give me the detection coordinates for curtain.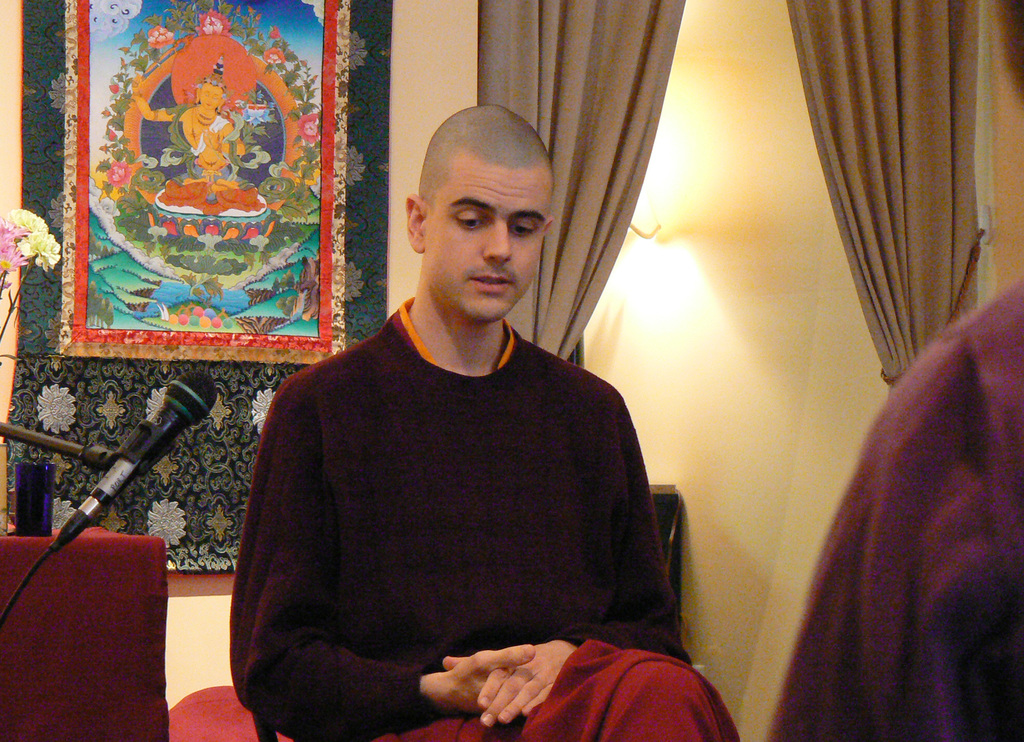
[x1=476, y1=0, x2=689, y2=360].
